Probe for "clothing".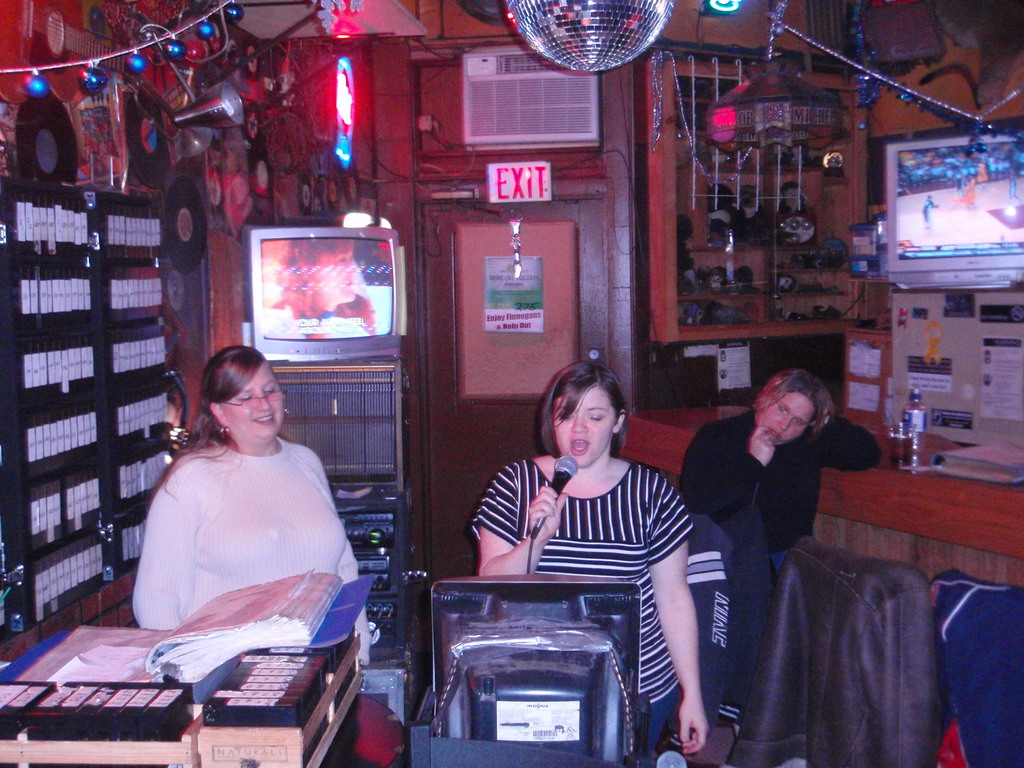
Probe result: {"x1": 729, "y1": 533, "x2": 945, "y2": 767}.
